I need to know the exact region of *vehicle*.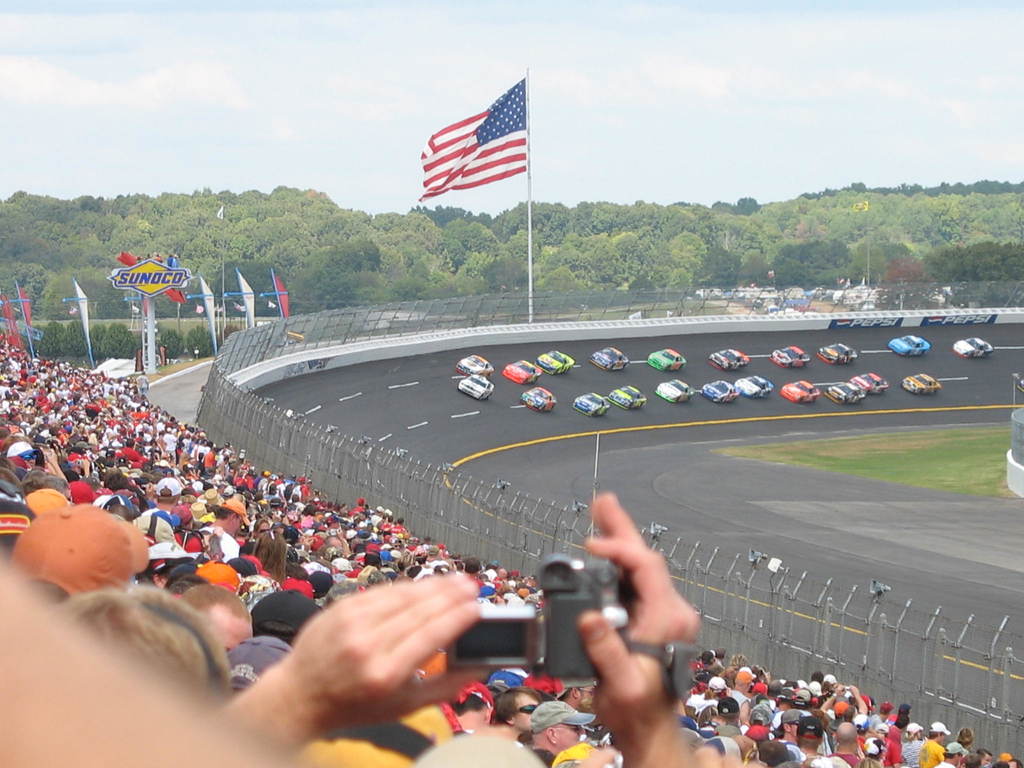
Region: crop(768, 346, 808, 372).
